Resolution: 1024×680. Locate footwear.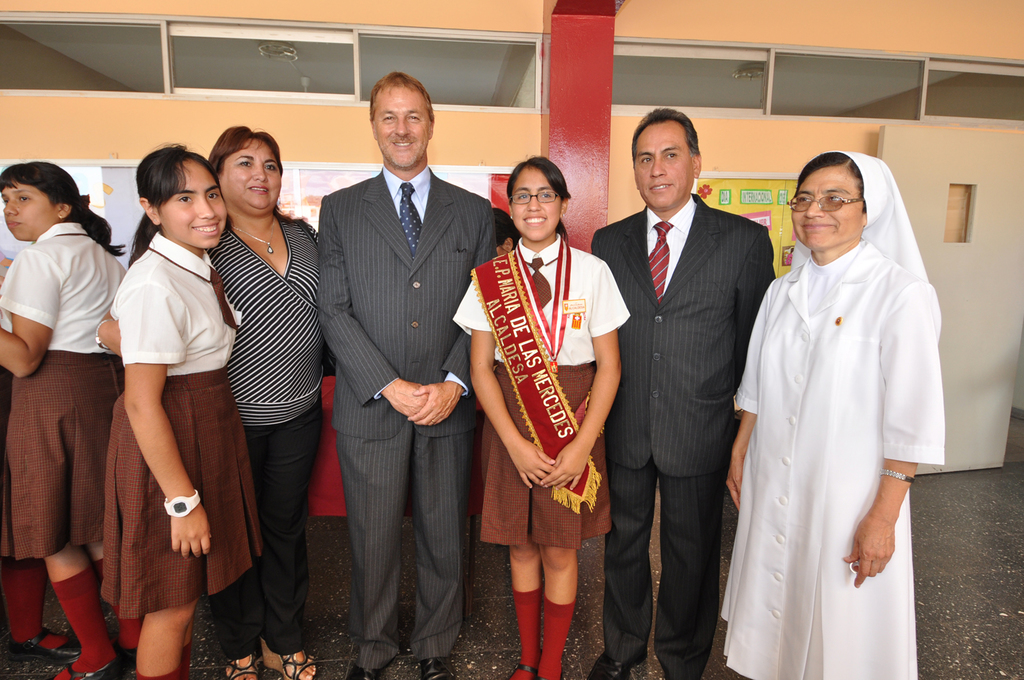
584:650:651:679.
